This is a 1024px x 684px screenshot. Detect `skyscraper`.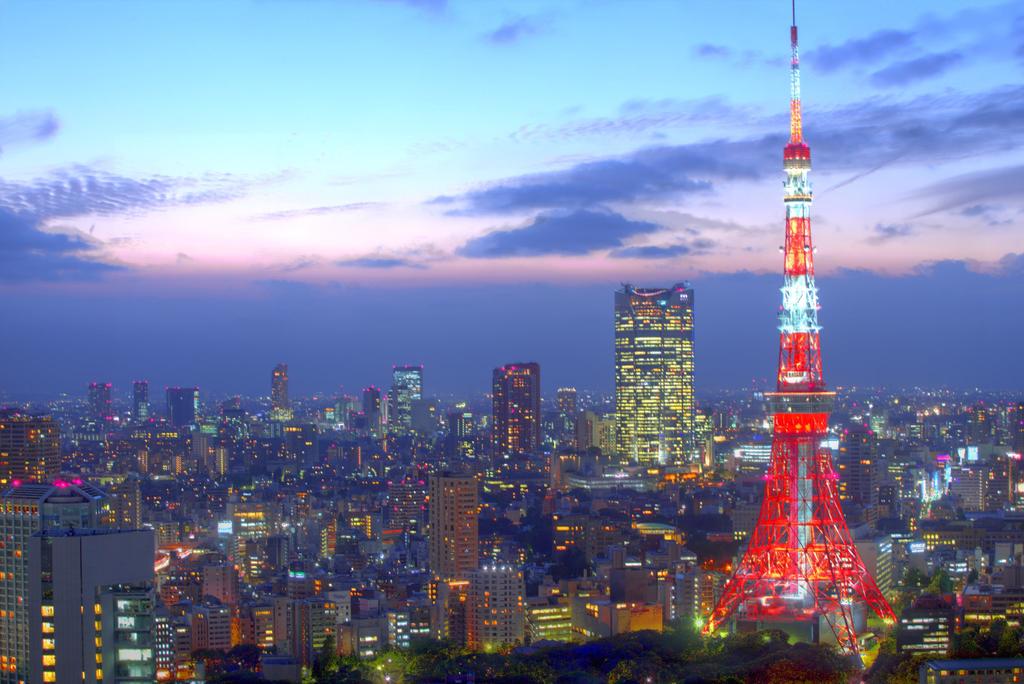
[x1=0, y1=409, x2=53, y2=485].
